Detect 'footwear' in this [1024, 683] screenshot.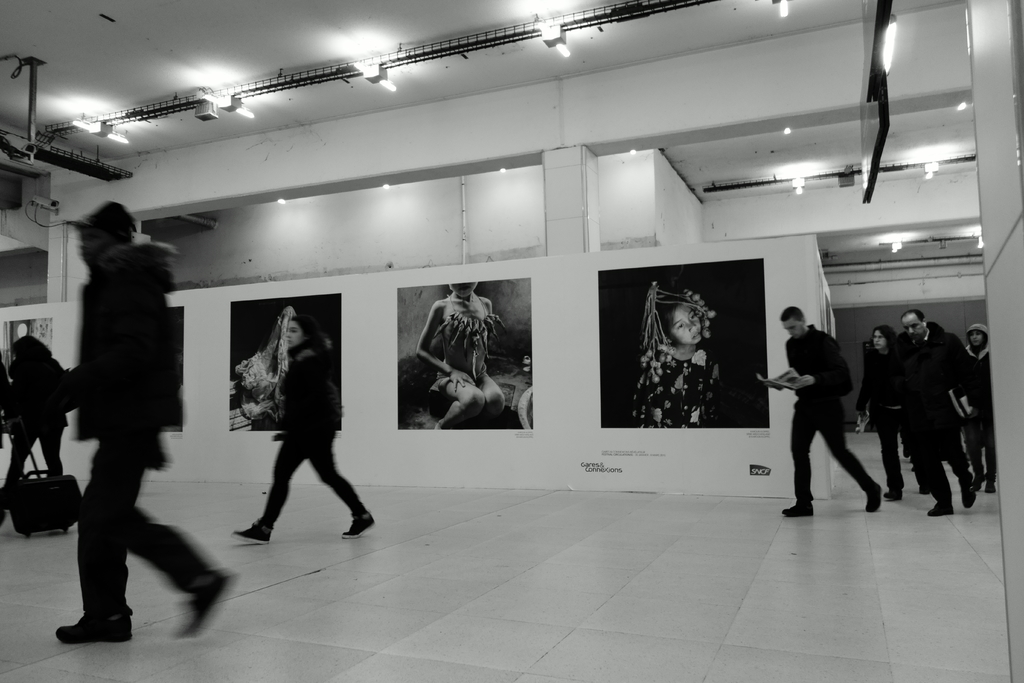
Detection: {"x1": 53, "y1": 605, "x2": 134, "y2": 641}.
